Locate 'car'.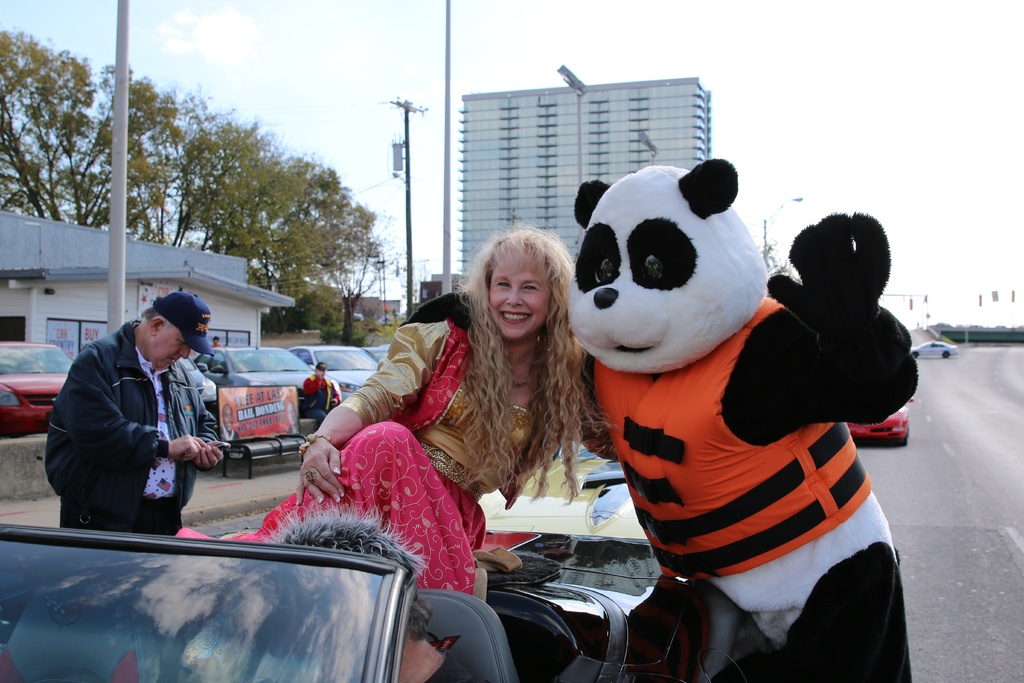
Bounding box: l=0, t=457, r=700, b=682.
